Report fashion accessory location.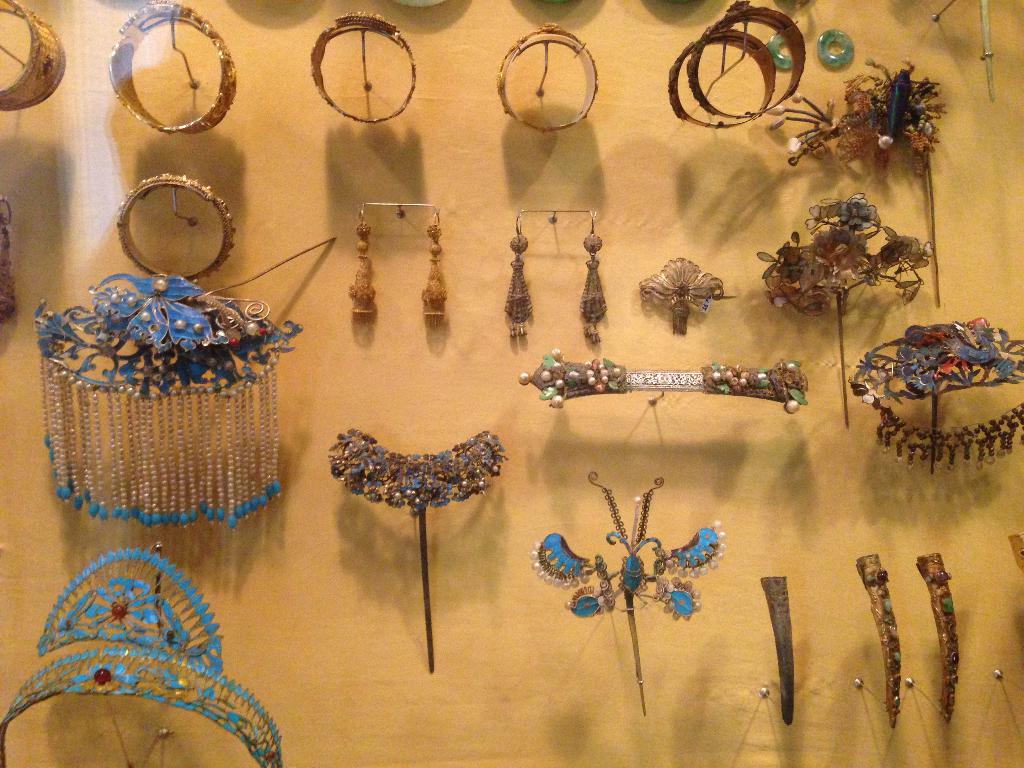
Report: 763/193/934/384.
